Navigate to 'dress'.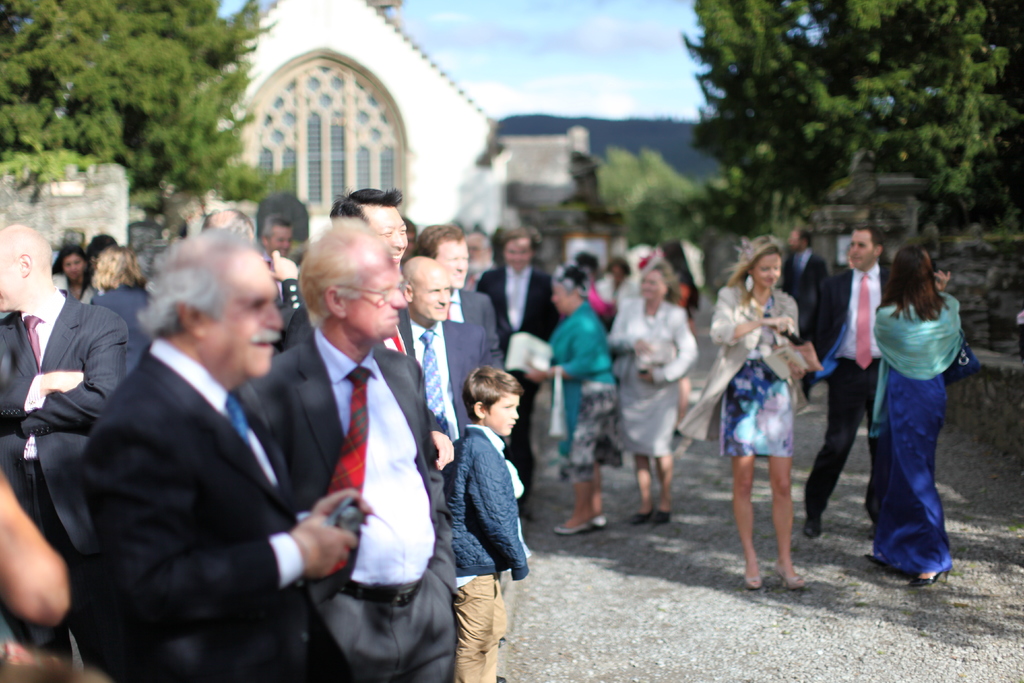
Navigation target: locate(849, 273, 969, 536).
